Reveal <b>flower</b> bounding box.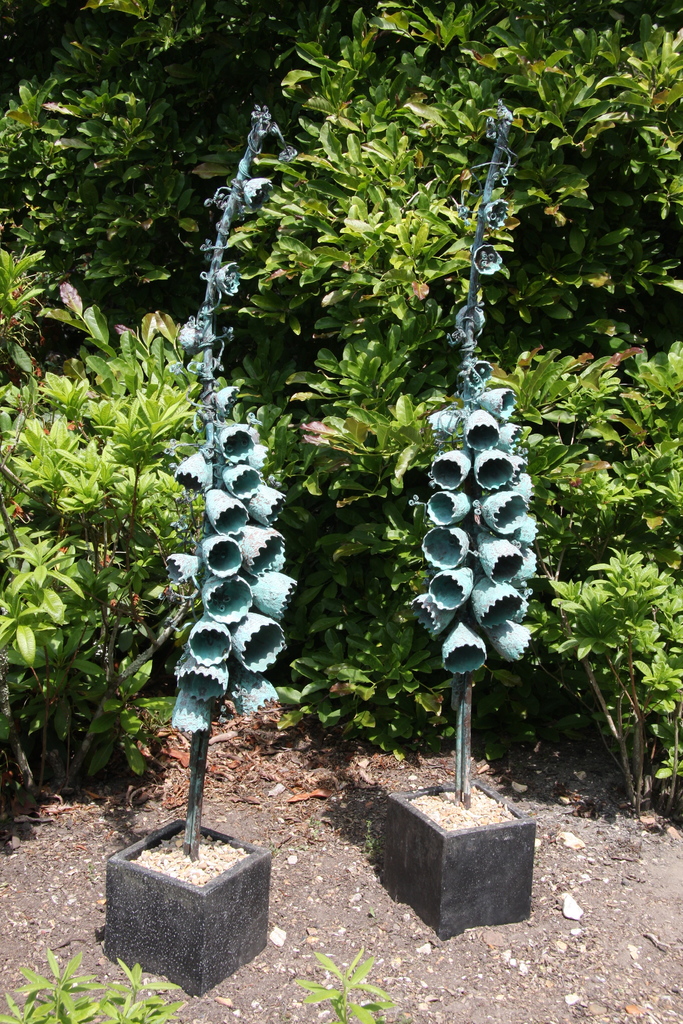
Revealed: 182, 323, 194, 348.
